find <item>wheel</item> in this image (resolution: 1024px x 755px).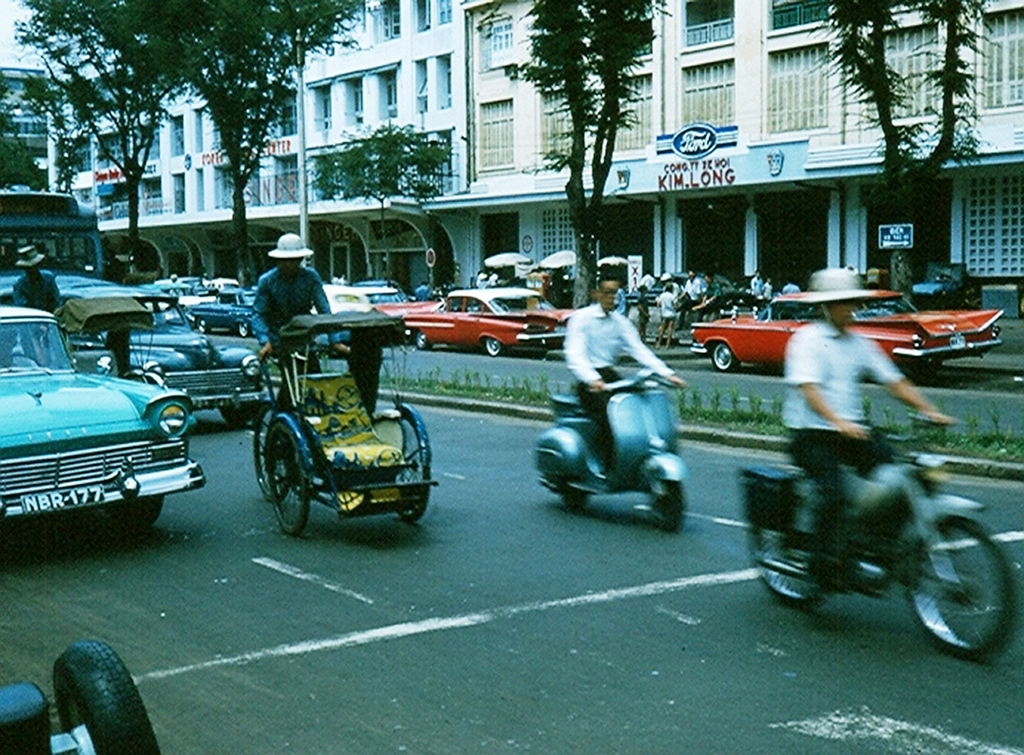
region(649, 477, 685, 529).
